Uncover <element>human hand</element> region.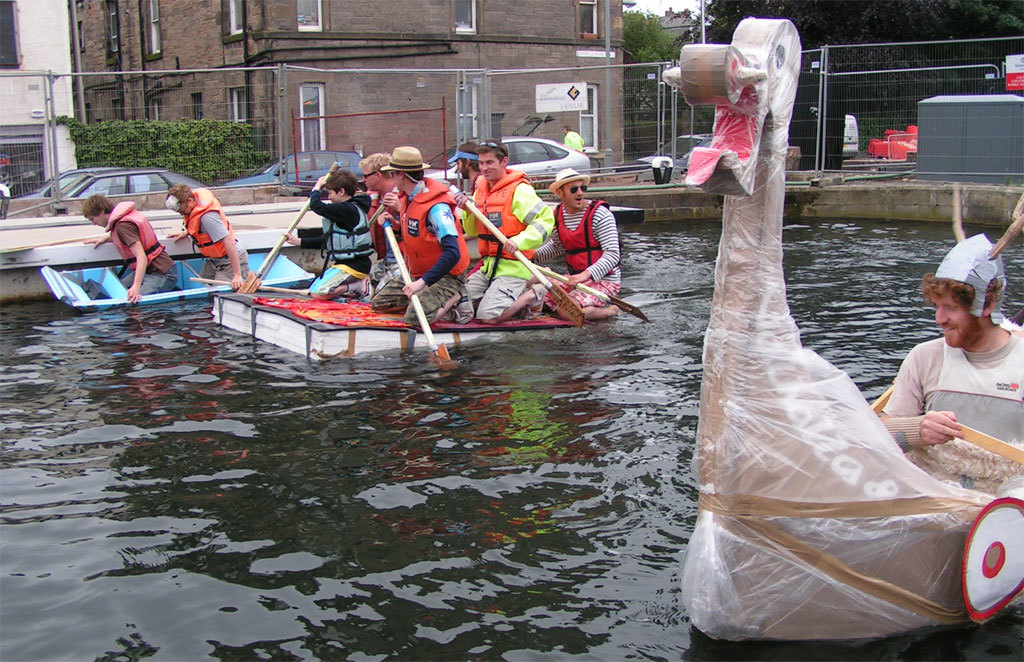
Uncovered: 451/189/475/213.
